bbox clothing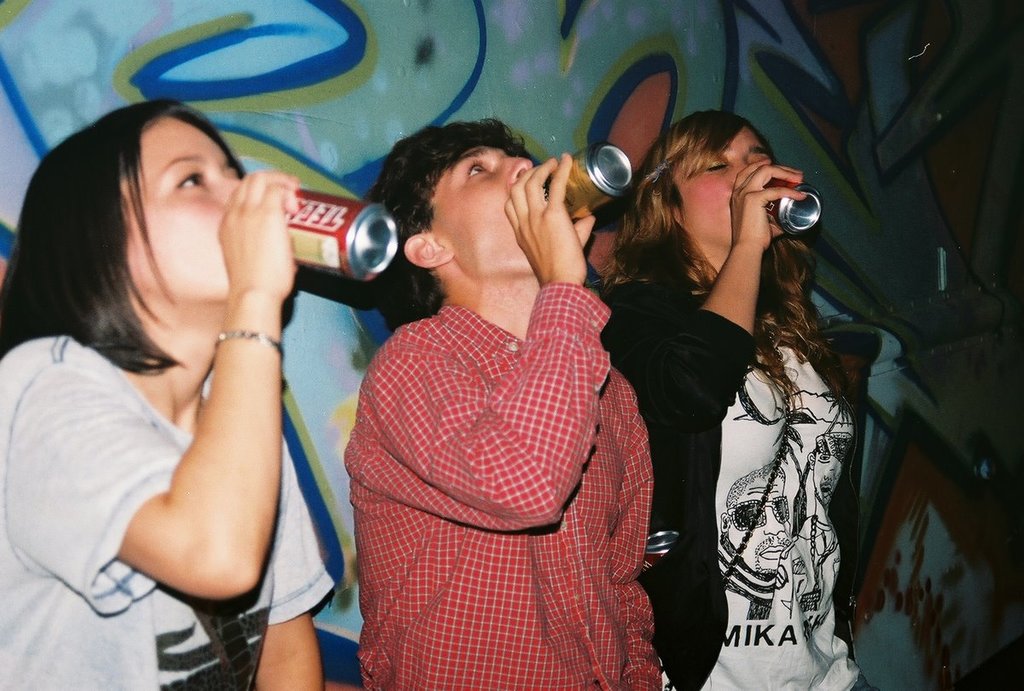
Rect(608, 281, 878, 690)
